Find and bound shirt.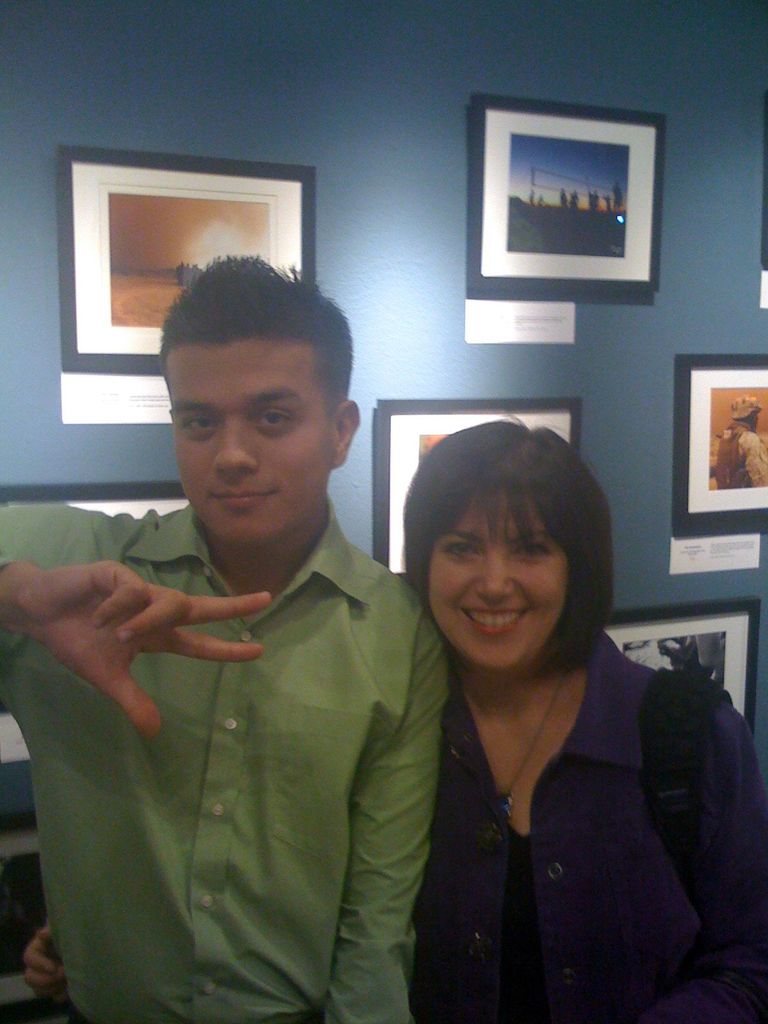
Bound: crop(0, 493, 451, 1023).
